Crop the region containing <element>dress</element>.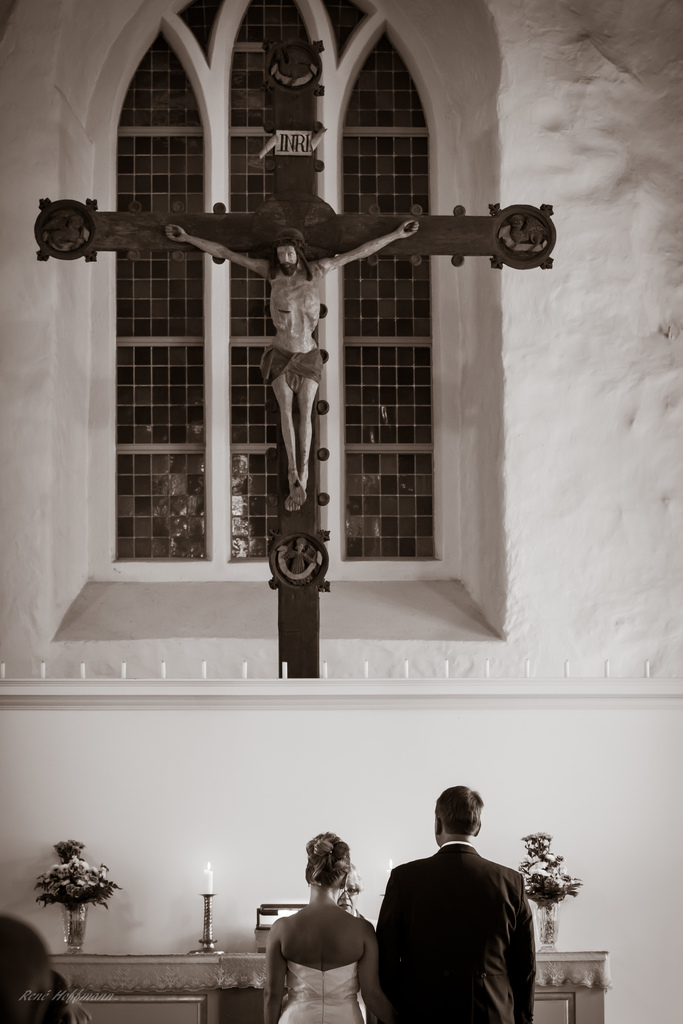
Crop region: [273,954,367,1023].
